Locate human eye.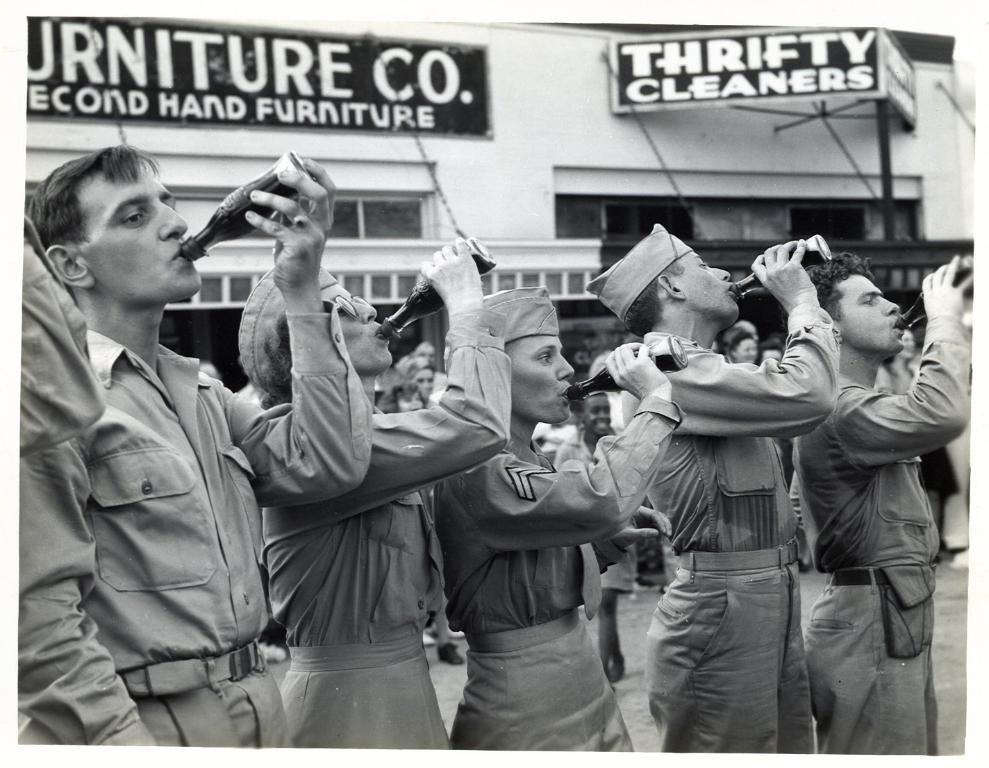
Bounding box: <region>339, 308, 349, 315</region>.
